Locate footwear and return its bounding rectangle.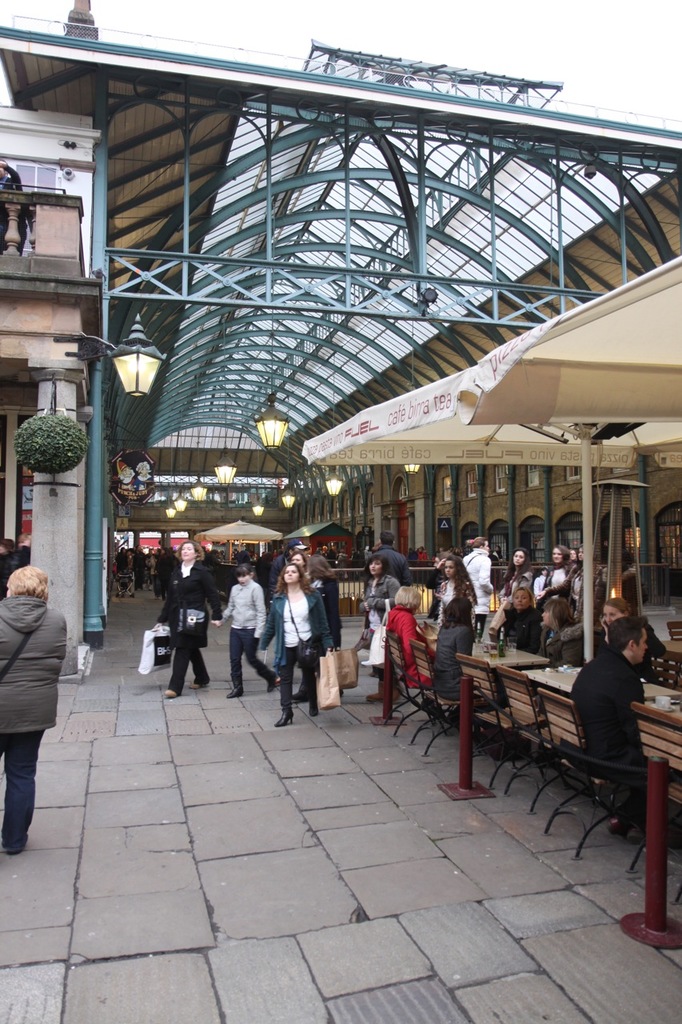
select_region(229, 686, 247, 696).
